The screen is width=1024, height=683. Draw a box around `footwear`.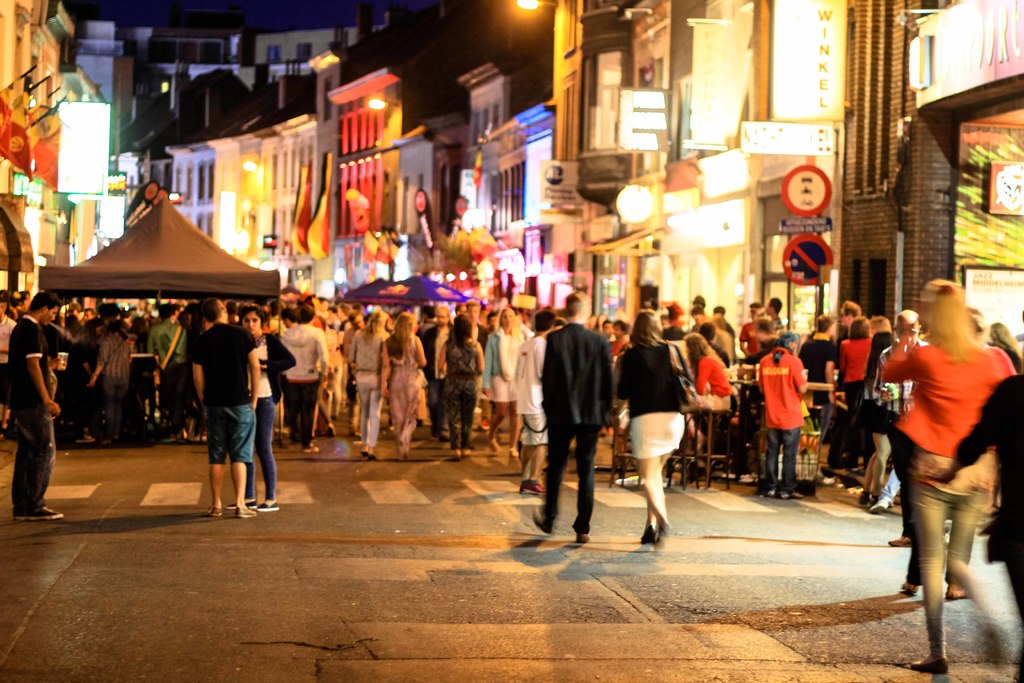
(left=236, top=507, right=252, bottom=519).
